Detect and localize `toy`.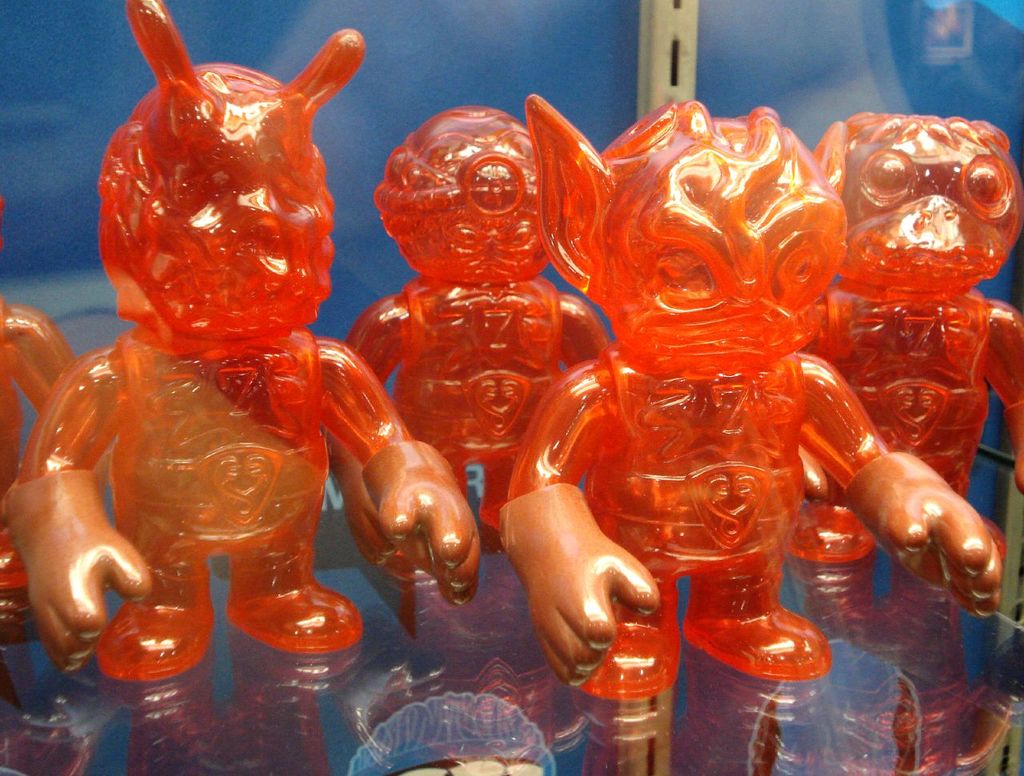
Localized at crop(22, 0, 440, 697).
